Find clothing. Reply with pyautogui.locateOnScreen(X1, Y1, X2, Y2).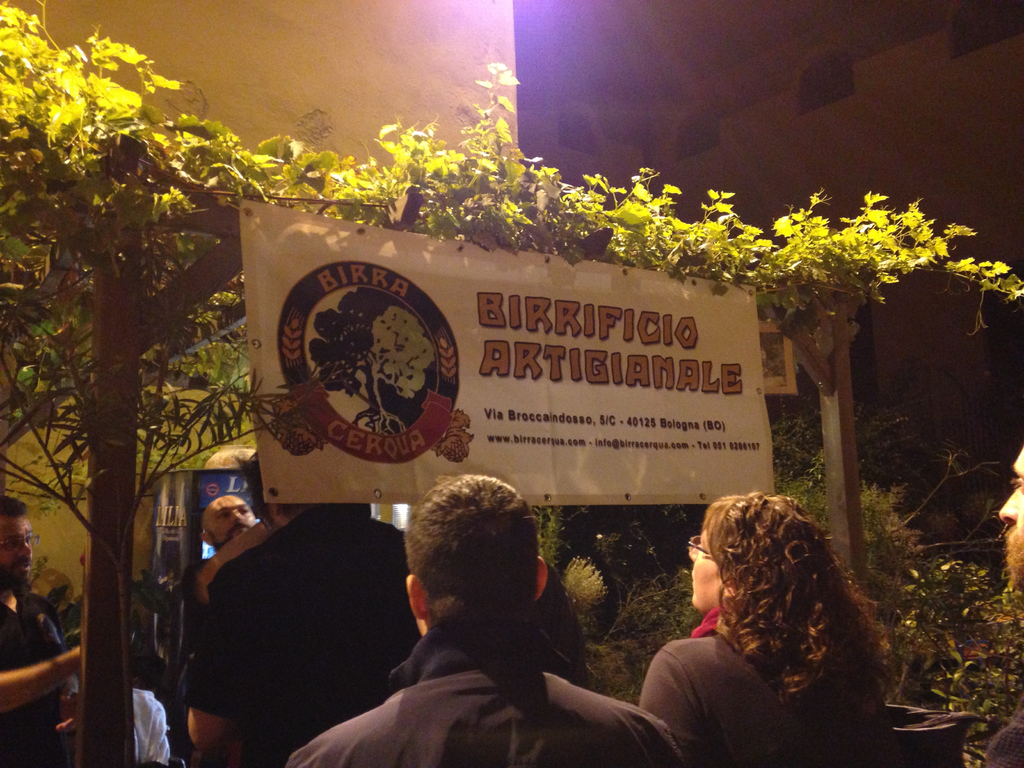
pyautogui.locateOnScreen(148, 493, 450, 758).
